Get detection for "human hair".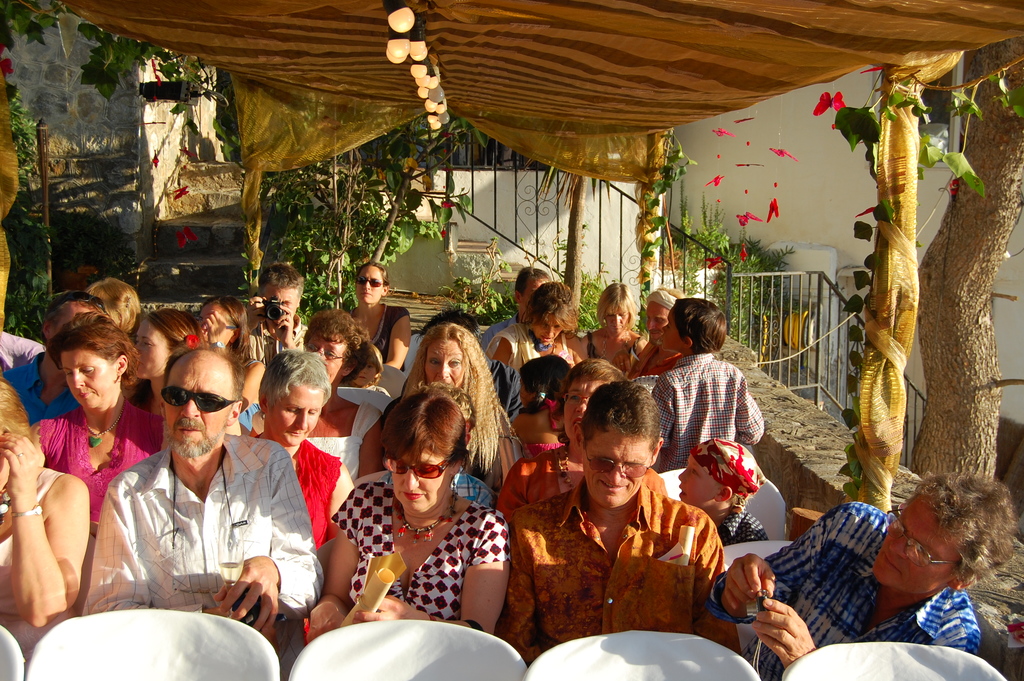
Detection: Rect(51, 295, 92, 347).
